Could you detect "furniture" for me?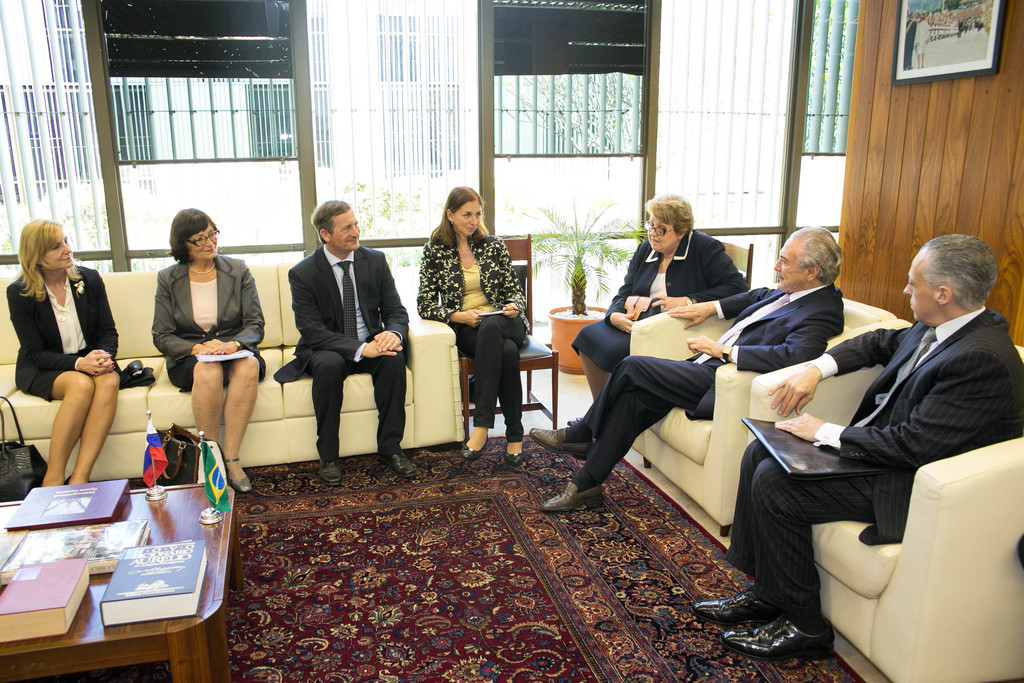
Detection result: (746, 345, 1023, 682).
